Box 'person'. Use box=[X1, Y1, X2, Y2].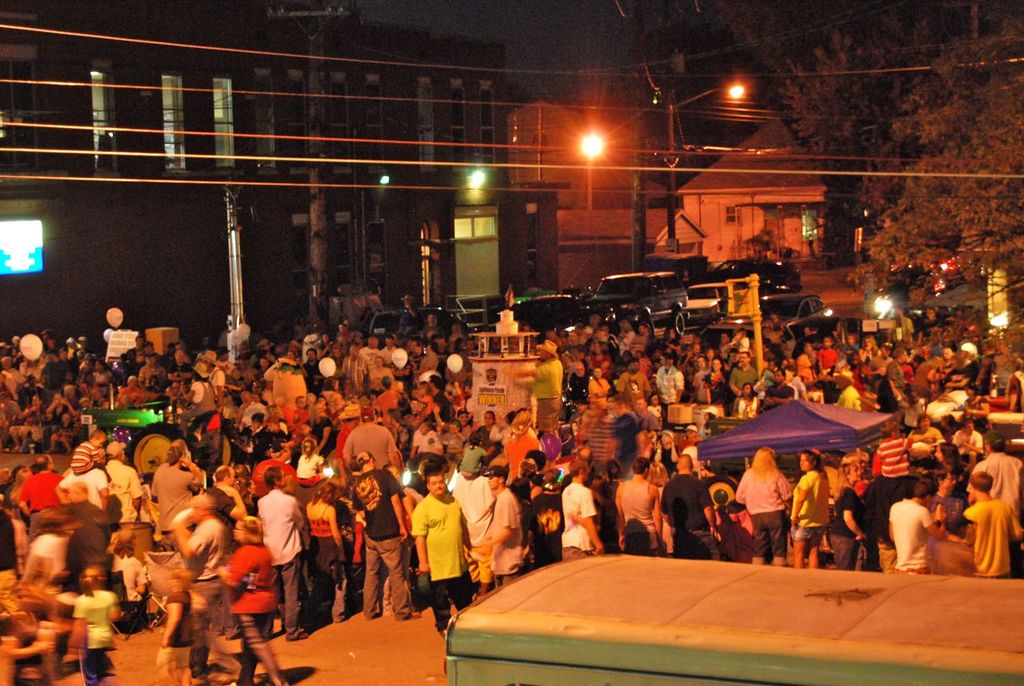
box=[253, 456, 318, 641].
